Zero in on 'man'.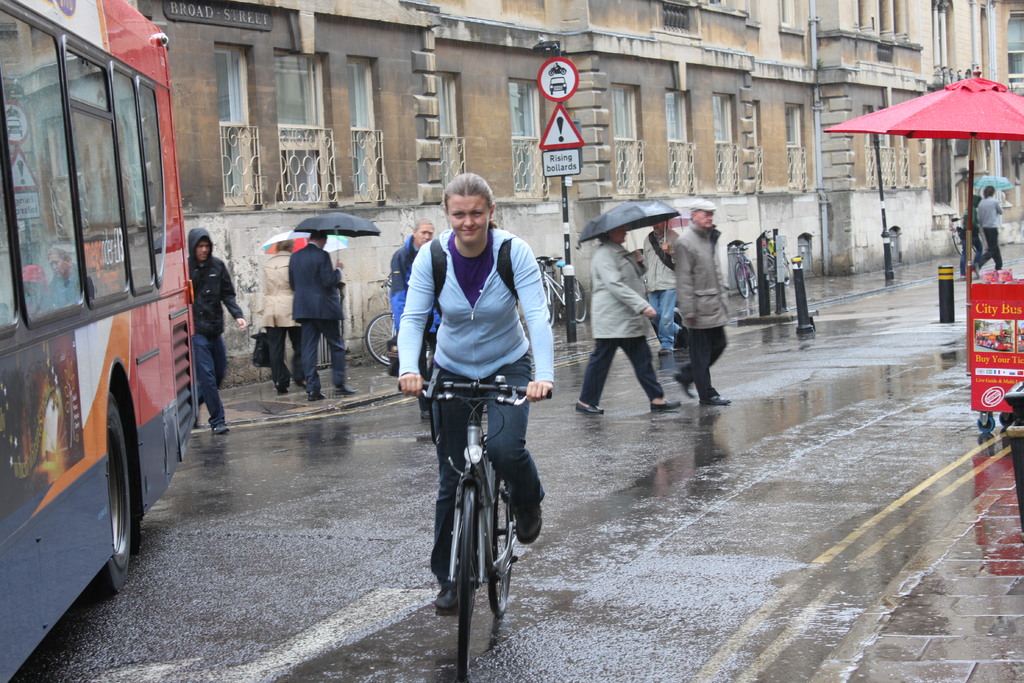
Zeroed in: (x1=668, y1=197, x2=747, y2=414).
